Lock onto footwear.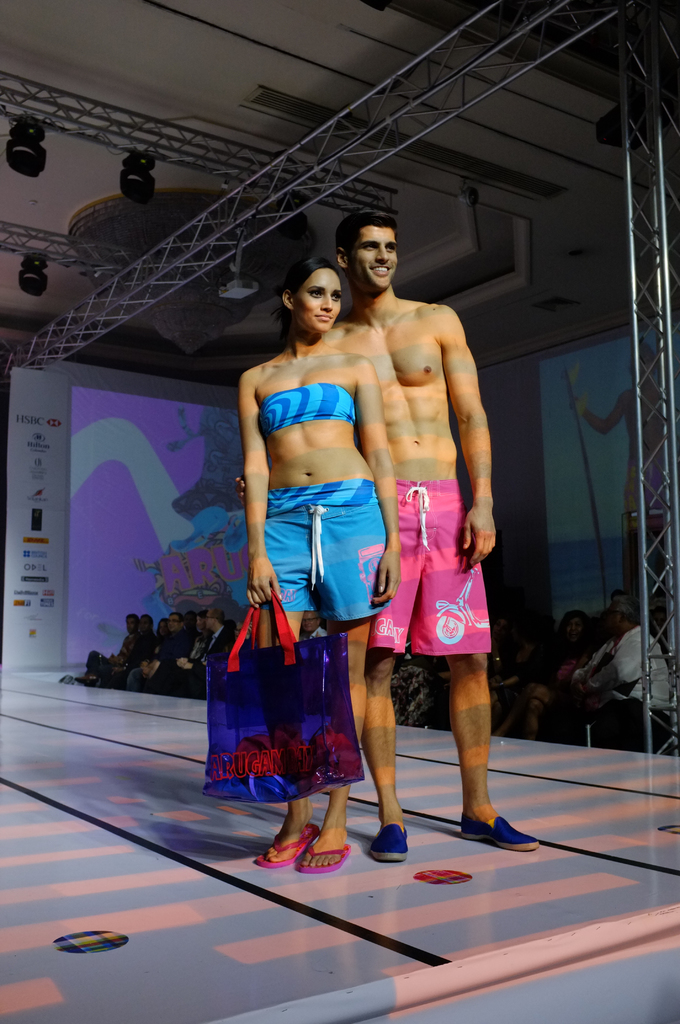
Locked: (371,822,417,863).
